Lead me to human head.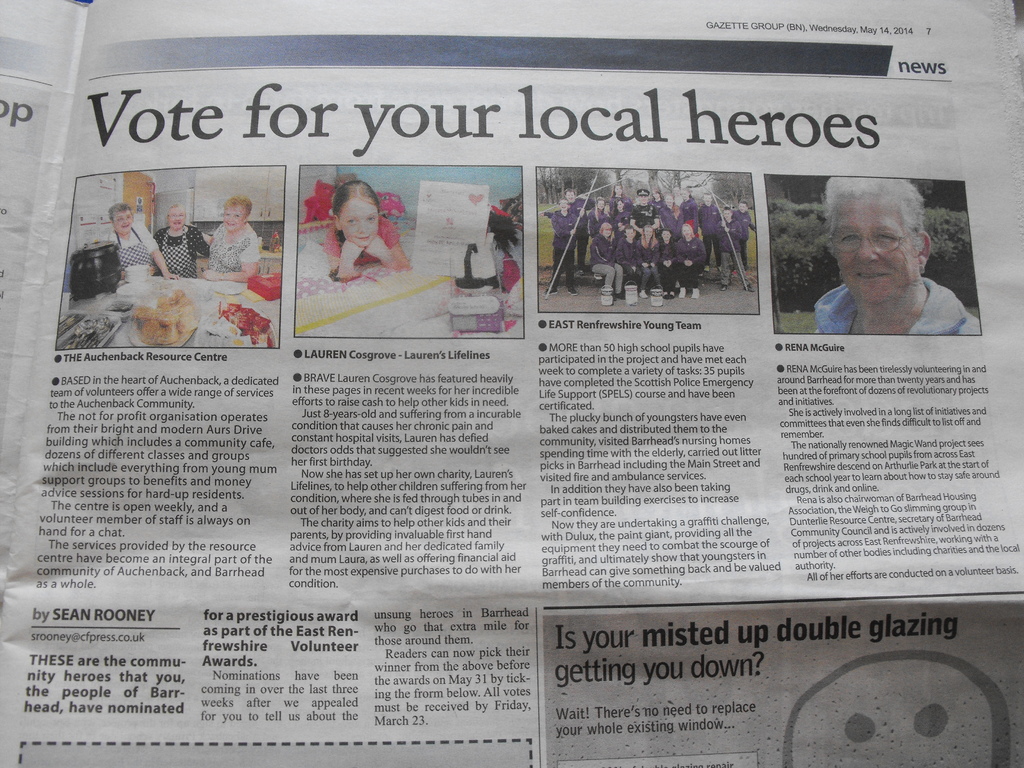
Lead to bbox=(222, 196, 253, 232).
